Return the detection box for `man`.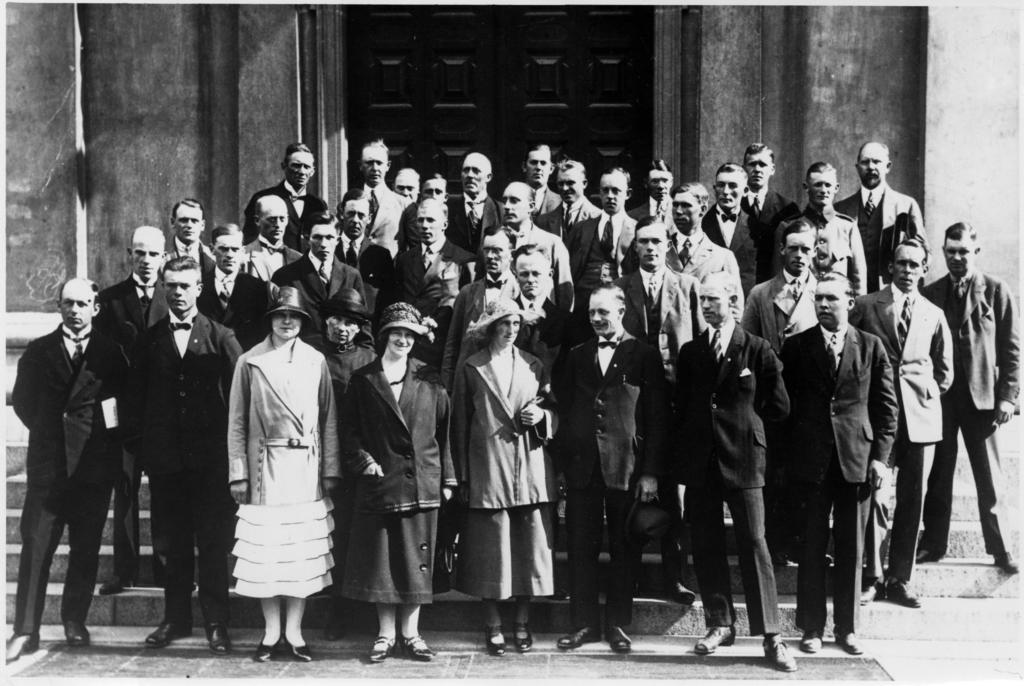
<bbox>659, 179, 744, 332</bbox>.
